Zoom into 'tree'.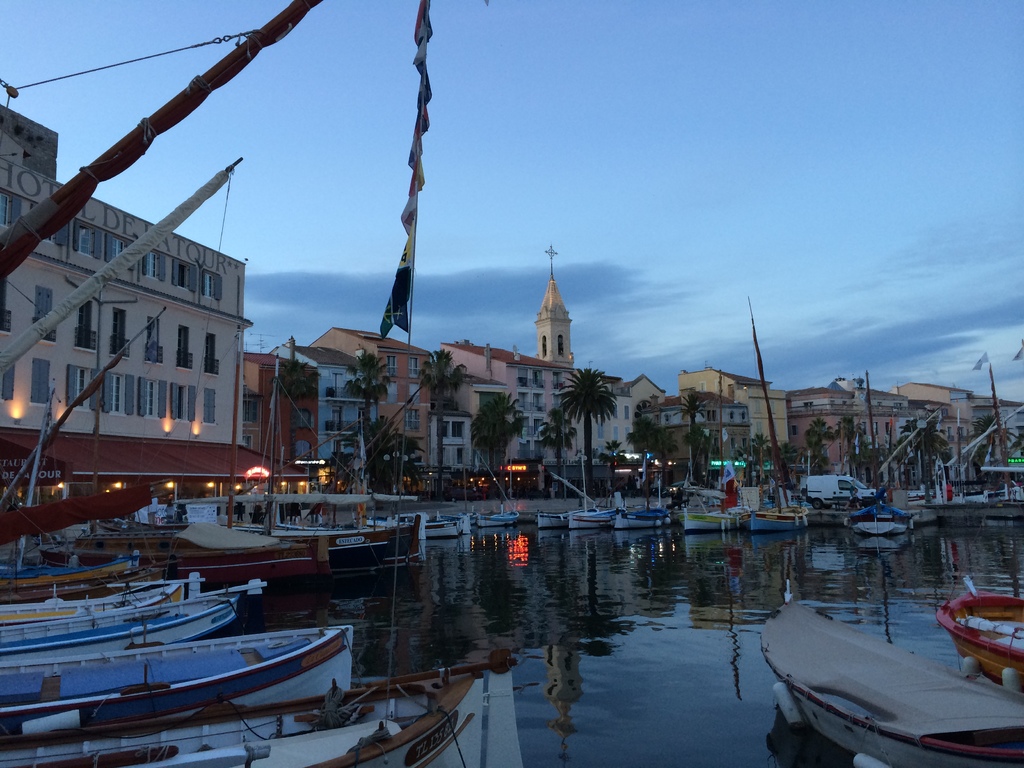
Zoom target: detection(369, 415, 407, 485).
